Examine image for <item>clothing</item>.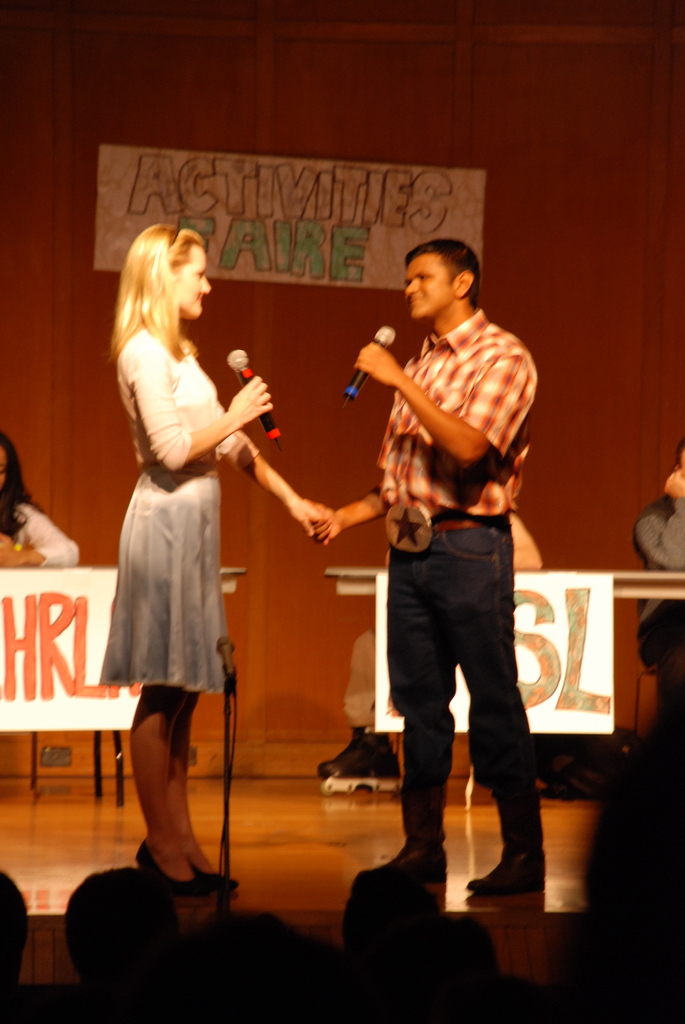
Examination result: BBox(104, 293, 260, 739).
